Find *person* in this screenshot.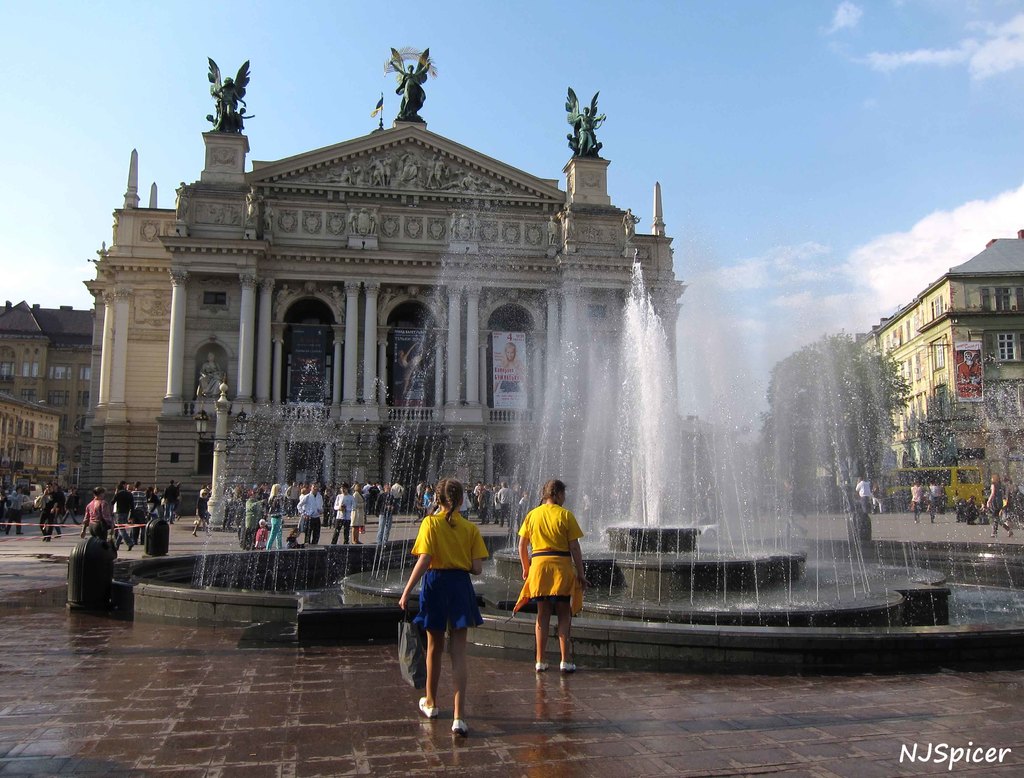
The bounding box for *person* is l=853, t=474, r=871, b=514.
